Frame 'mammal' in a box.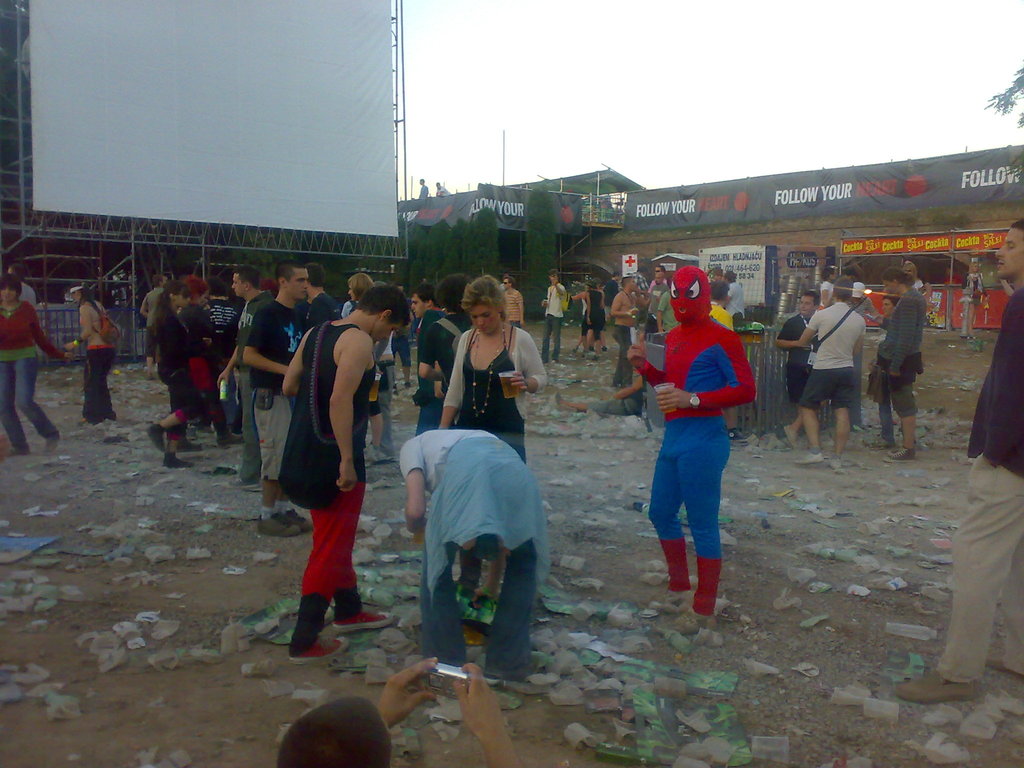
Rect(0, 280, 71, 454).
